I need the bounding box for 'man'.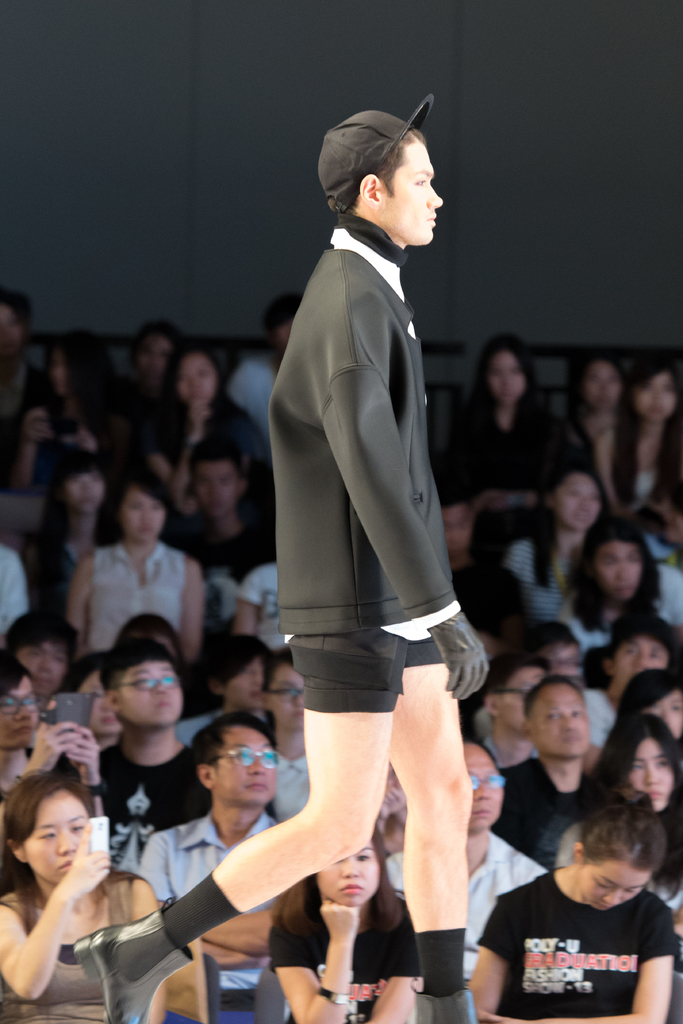
Here it is: <bbox>140, 713, 286, 1023</bbox>.
